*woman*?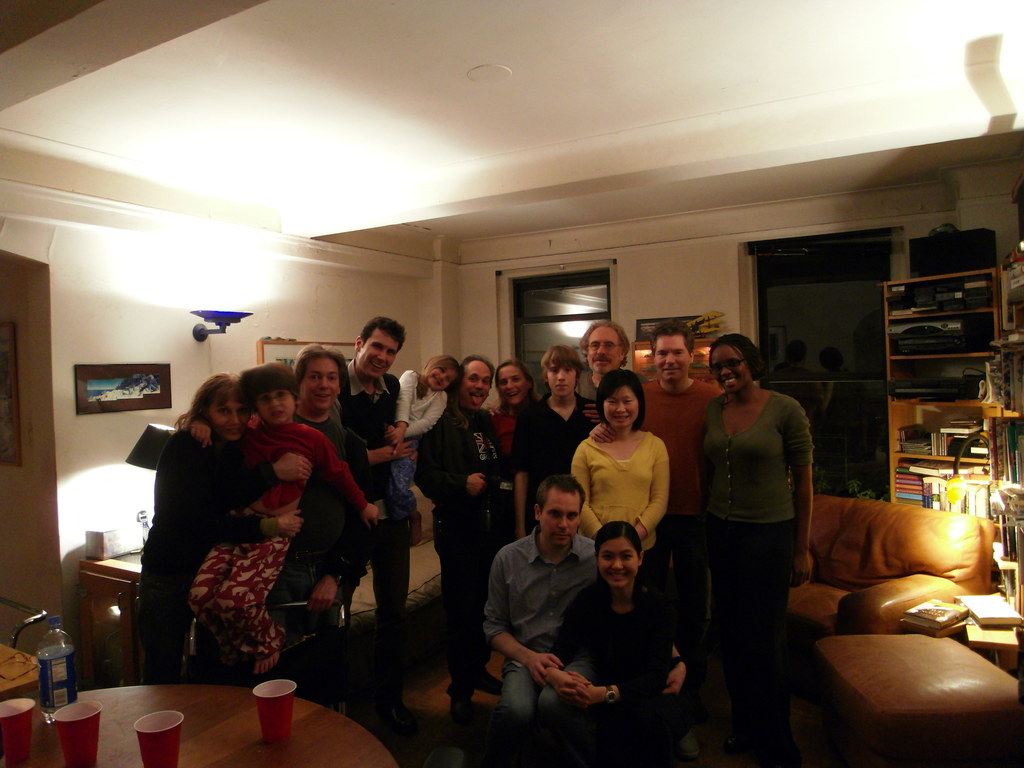
box(140, 373, 305, 689)
